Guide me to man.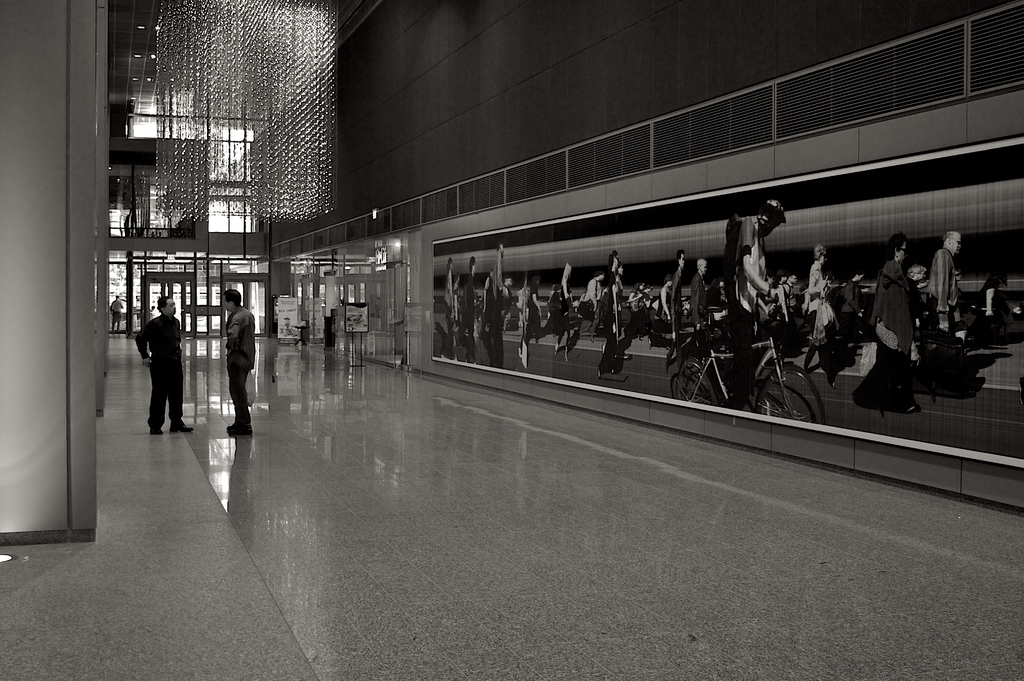
Guidance: Rect(780, 275, 799, 300).
